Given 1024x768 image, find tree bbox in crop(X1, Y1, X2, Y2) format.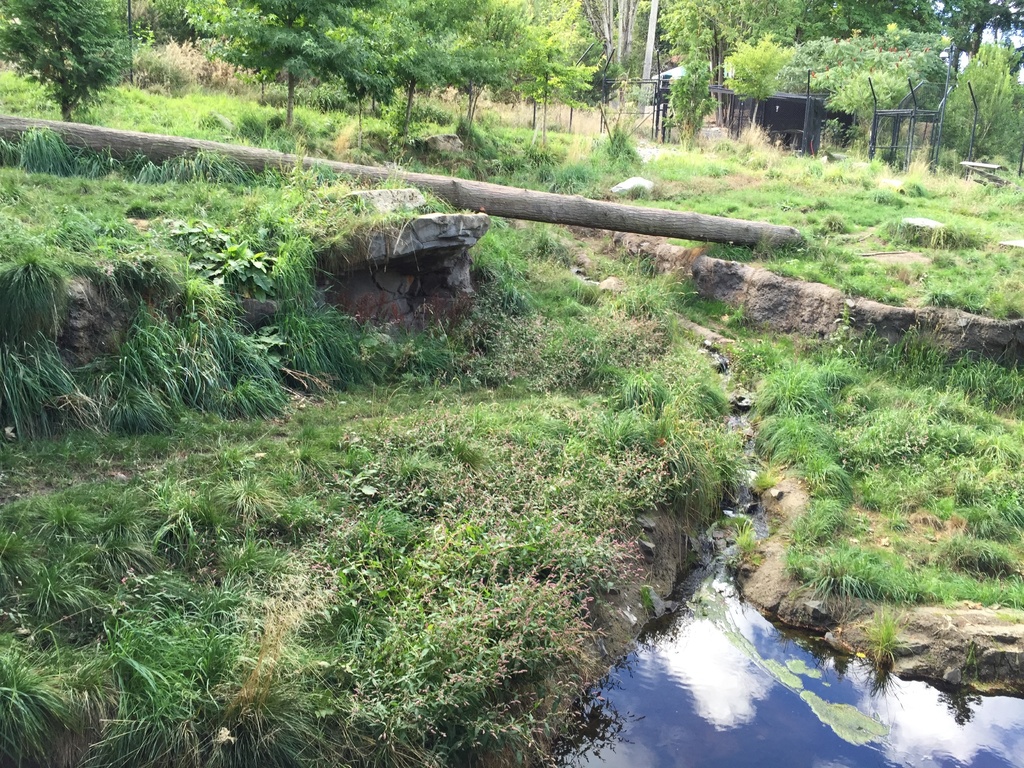
crop(719, 30, 790, 132).
